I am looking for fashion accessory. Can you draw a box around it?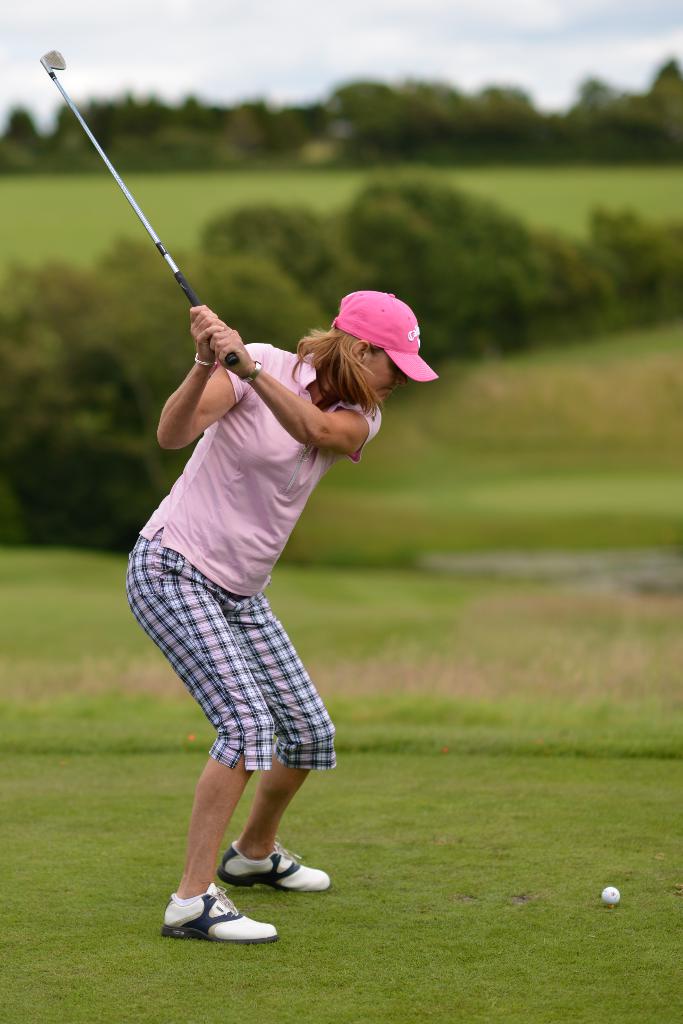
Sure, the bounding box is BBox(327, 281, 439, 383).
